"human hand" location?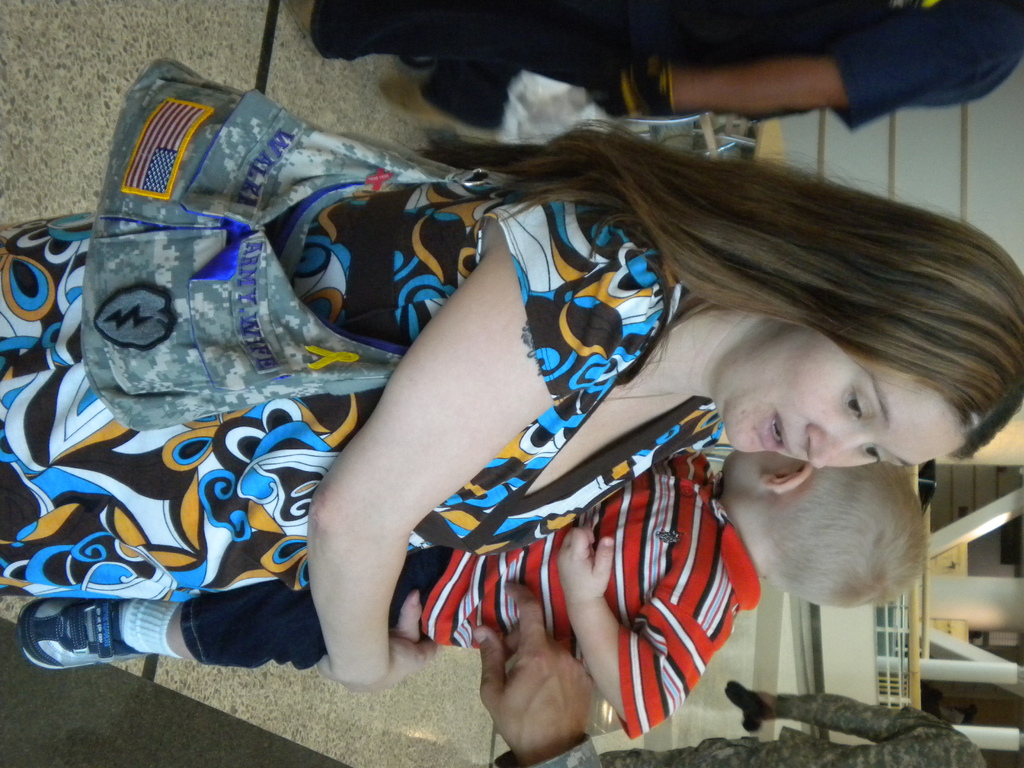
[x1=581, y1=43, x2=673, y2=122]
